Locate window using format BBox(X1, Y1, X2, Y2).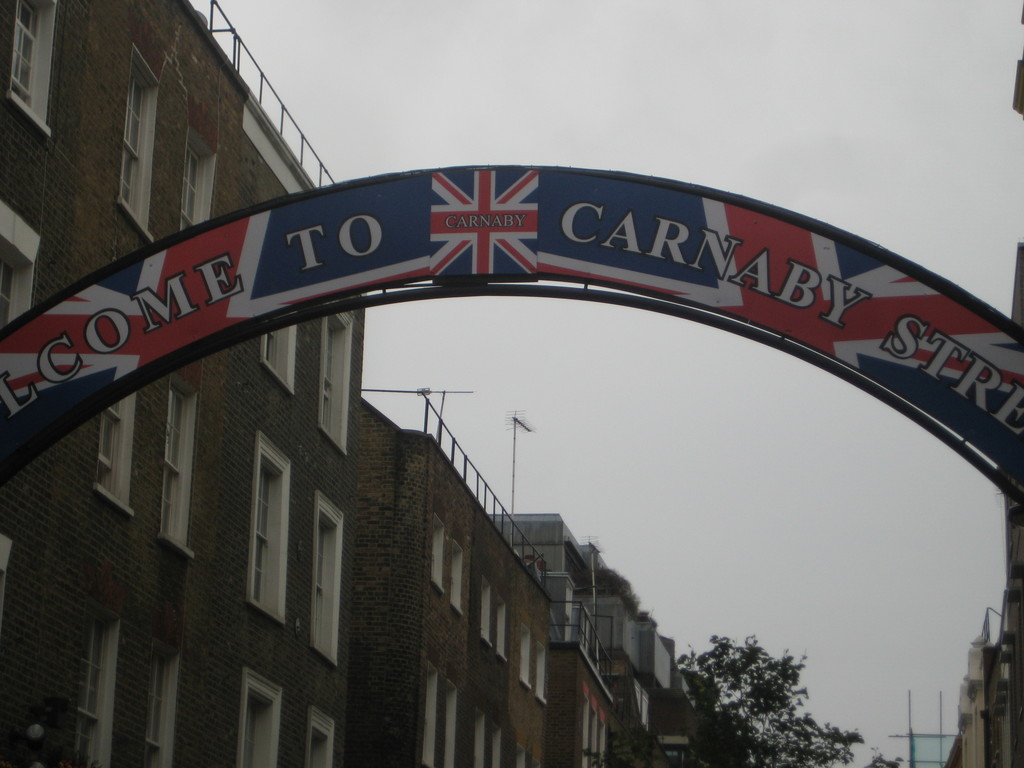
BBox(143, 637, 182, 767).
